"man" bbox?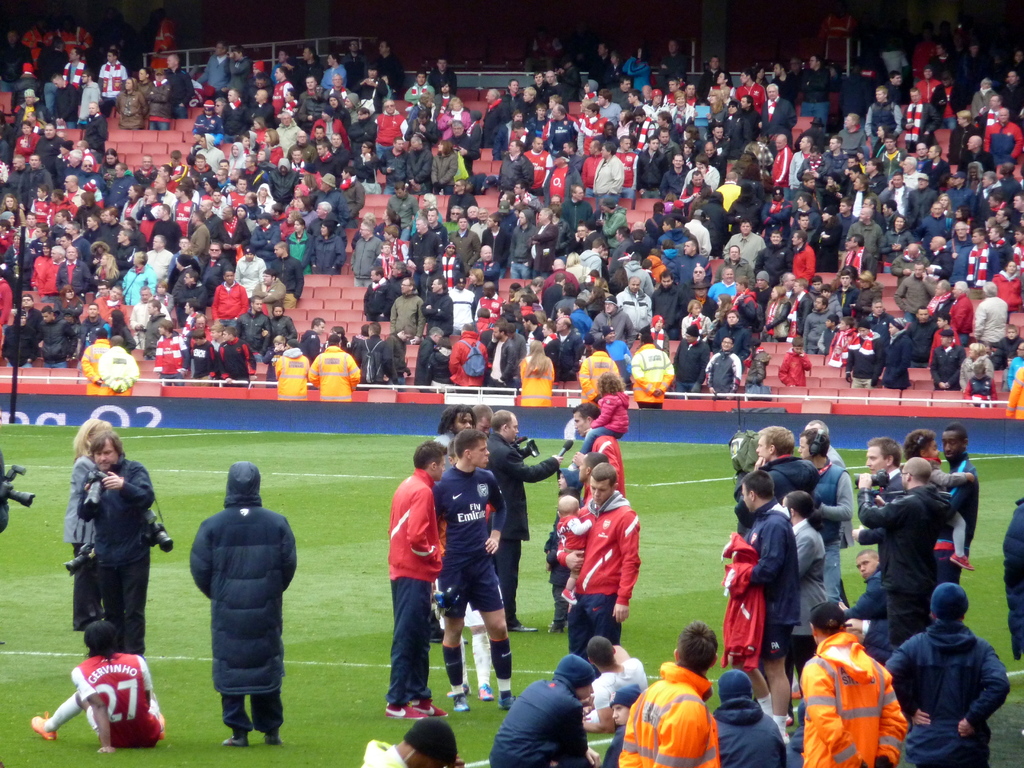
crop(346, 110, 375, 152)
